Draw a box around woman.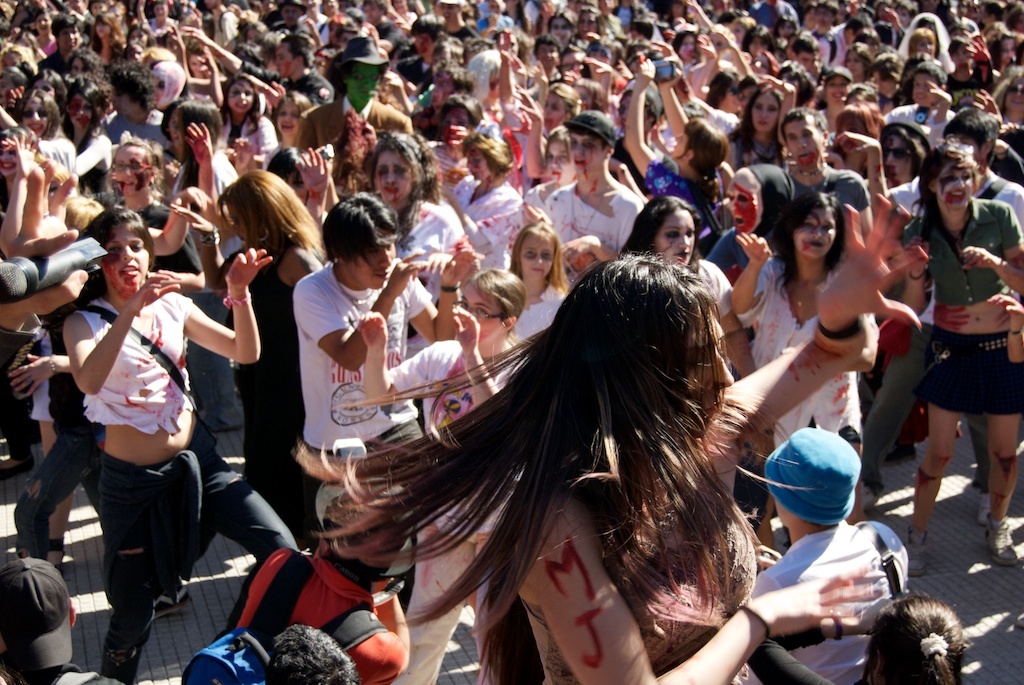
(x1=544, y1=10, x2=579, y2=50).
